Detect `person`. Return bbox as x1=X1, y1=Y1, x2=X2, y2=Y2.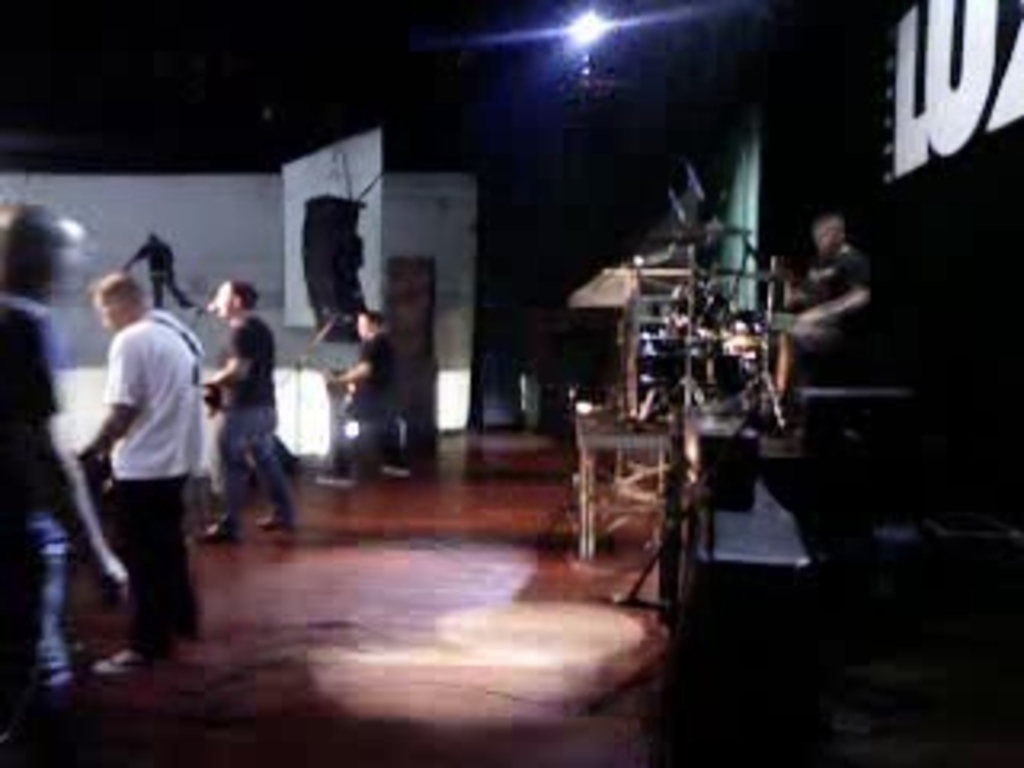
x1=0, y1=195, x2=128, y2=765.
